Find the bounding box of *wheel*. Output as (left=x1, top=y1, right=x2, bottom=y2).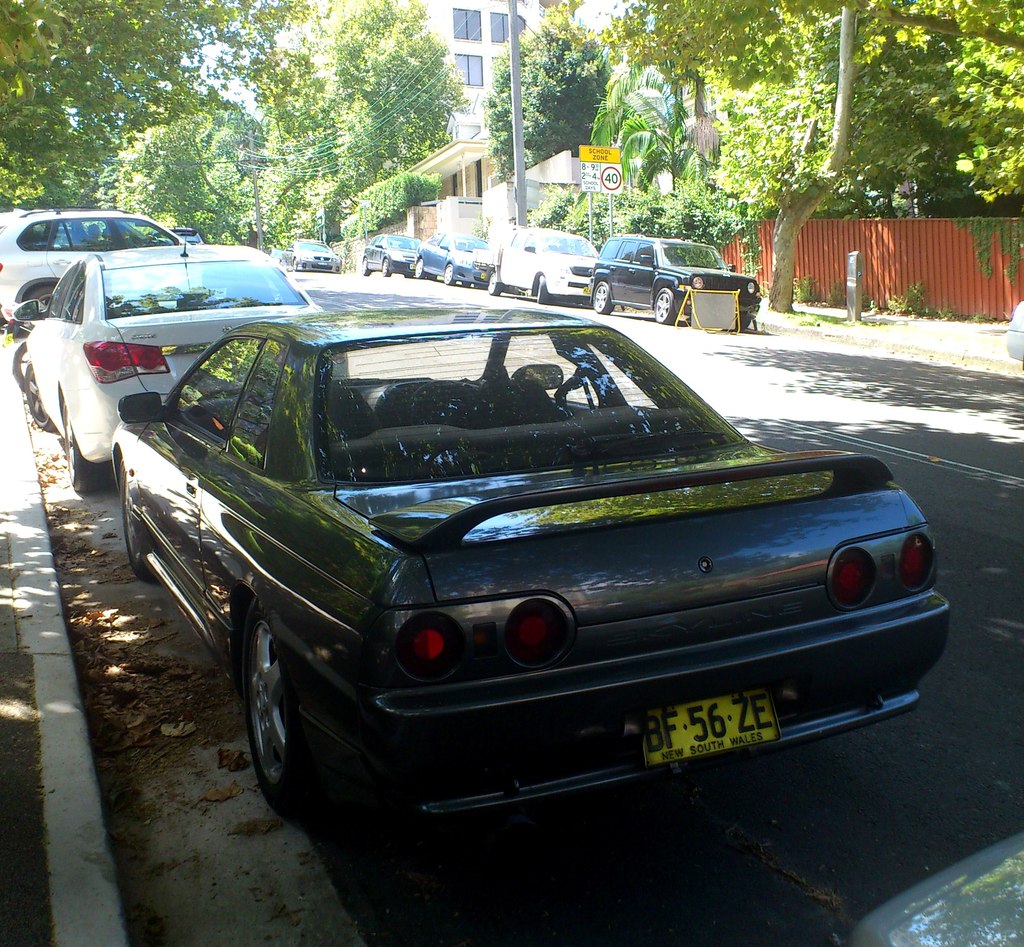
(left=415, top=259, right=424, bottom=277).
